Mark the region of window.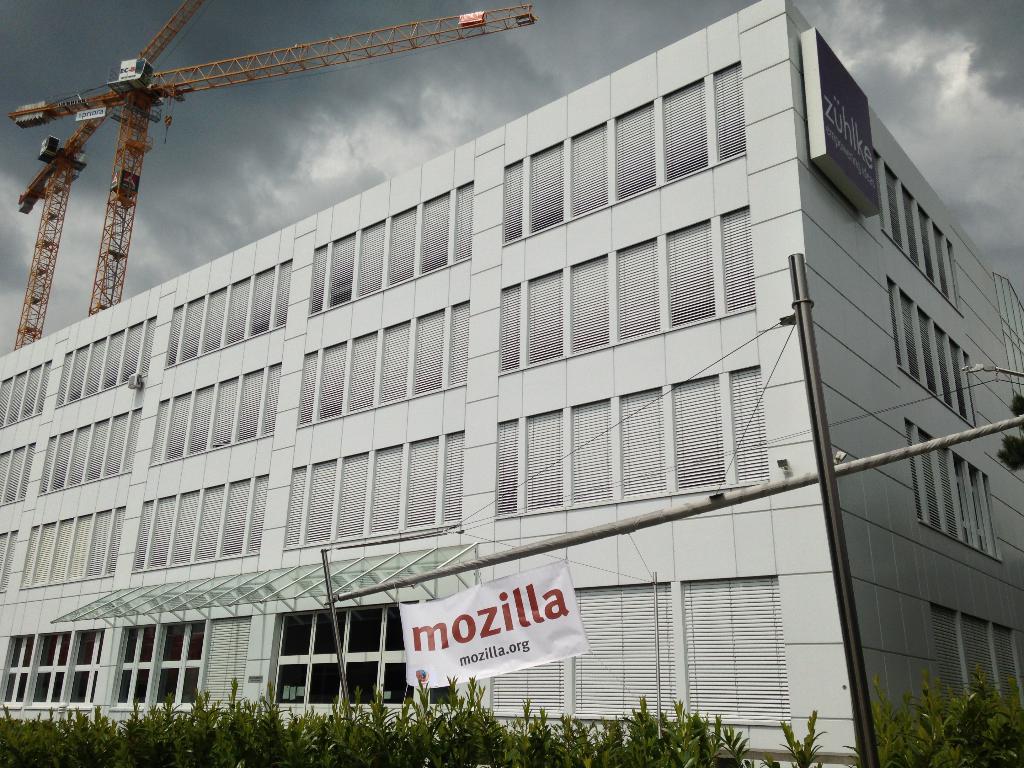
Region: bbox=[963, 611, 1002, 714].
